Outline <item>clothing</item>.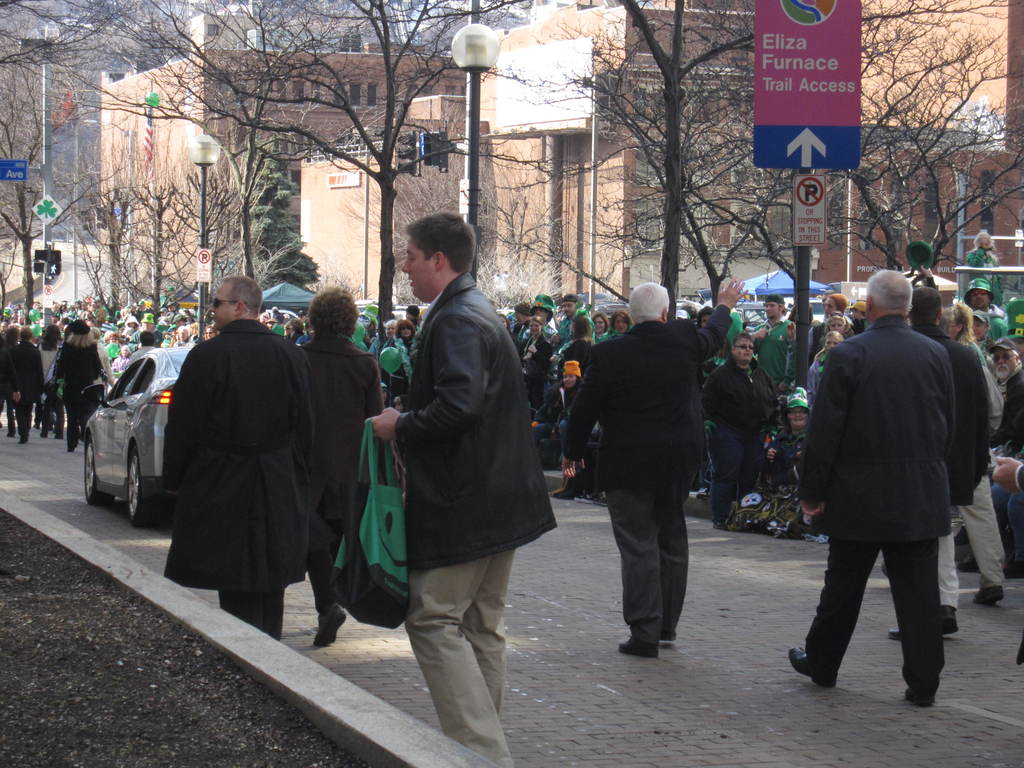
Outline: (left=7, top=339, right=48, bottom=425).
